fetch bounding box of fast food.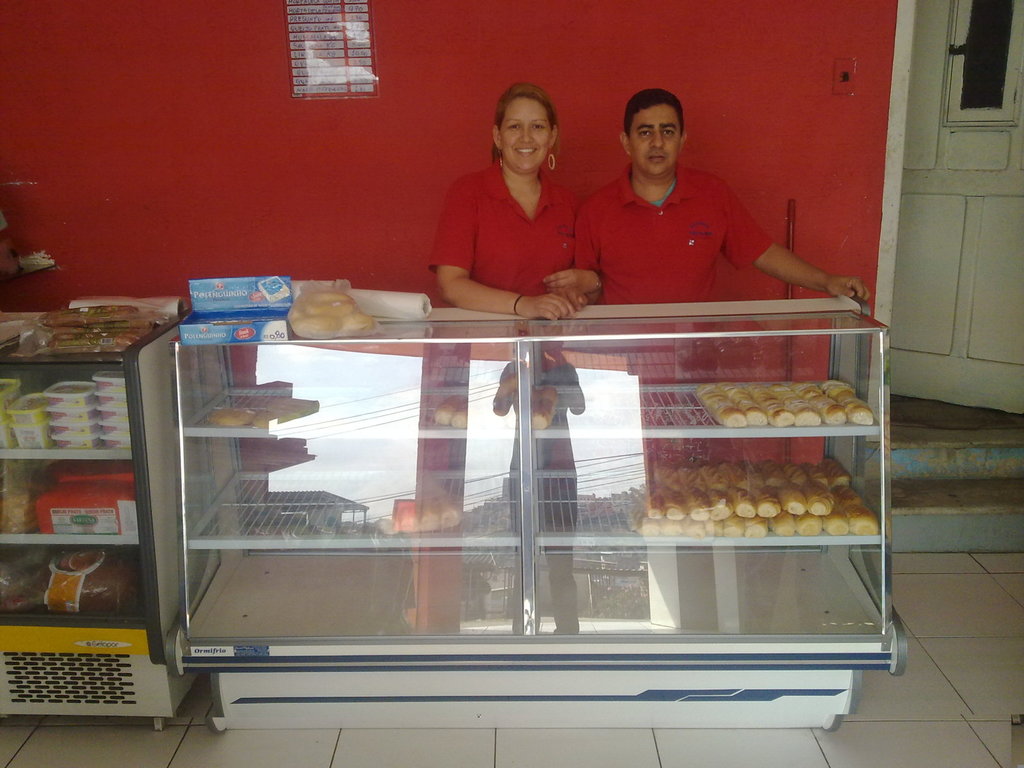
Bbox: bbox=[788, 397, 819, 424].
